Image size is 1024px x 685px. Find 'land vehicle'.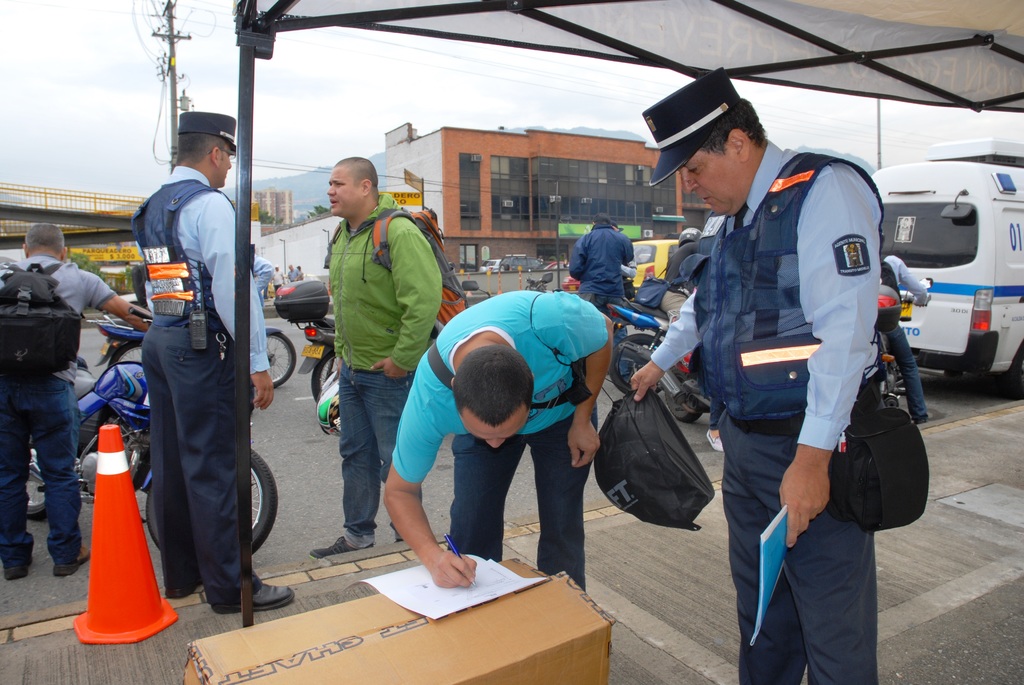
[497,251,542,273].
